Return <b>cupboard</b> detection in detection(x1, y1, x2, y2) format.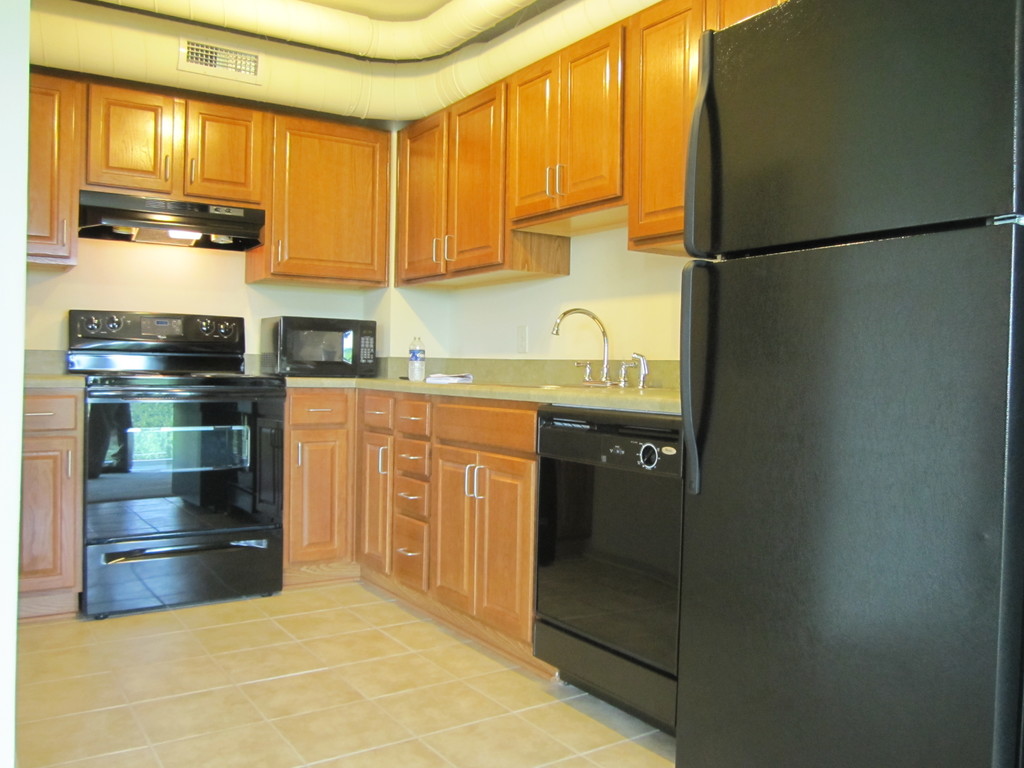
detection(22, 0, 781, 274).
